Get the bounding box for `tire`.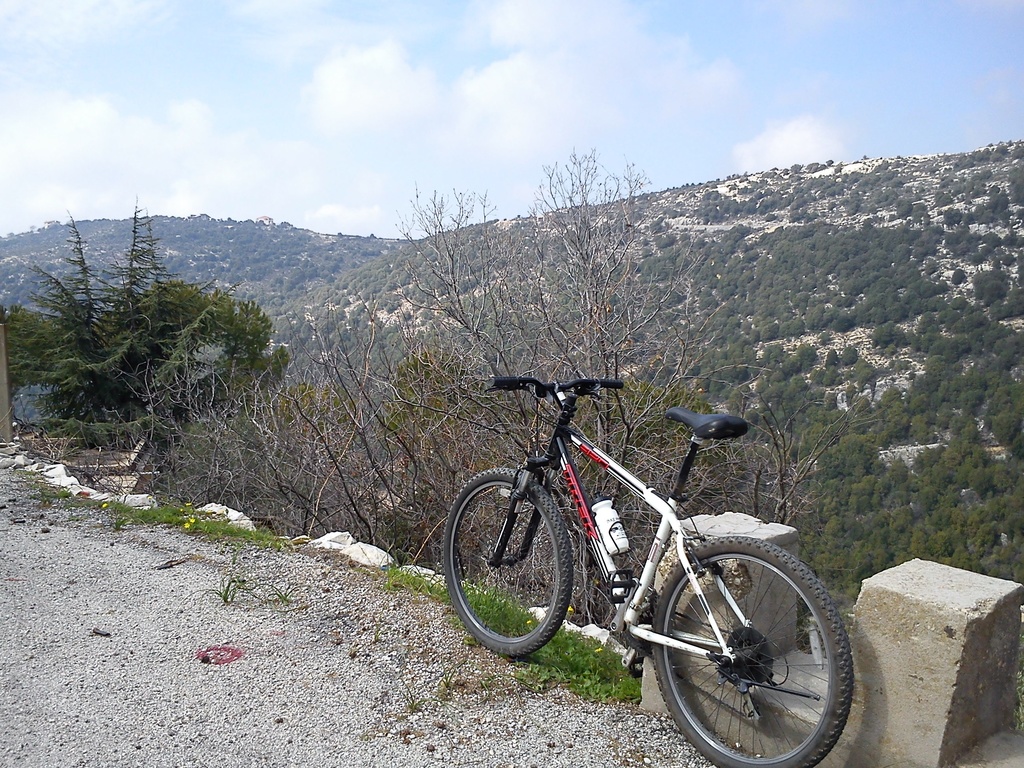
crop(654, 536, 840, 757).
